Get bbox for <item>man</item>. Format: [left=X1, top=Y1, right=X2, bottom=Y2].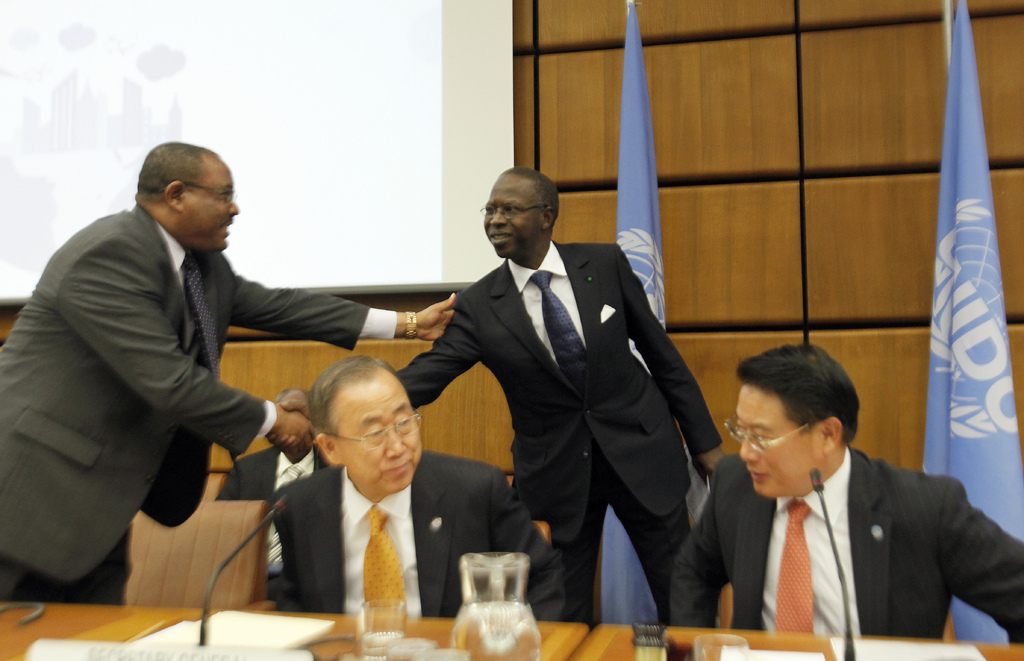
[left=0, top=140, right=454, bottom=610].
